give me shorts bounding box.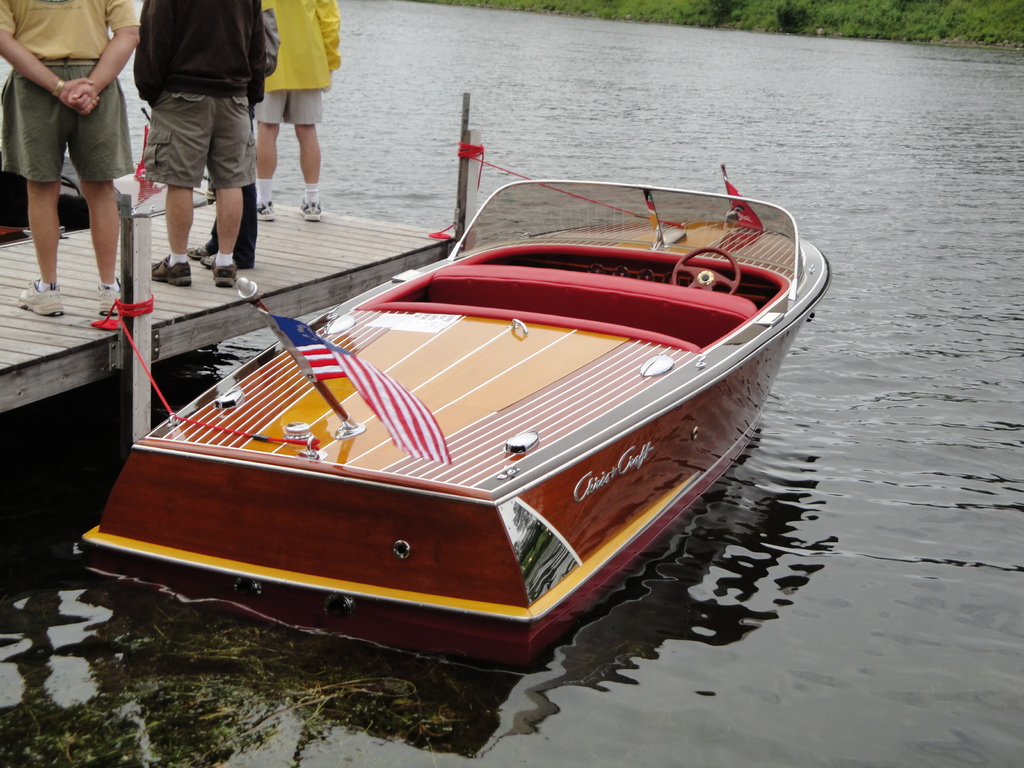
<region>243, 83, 317, 126</region>.
